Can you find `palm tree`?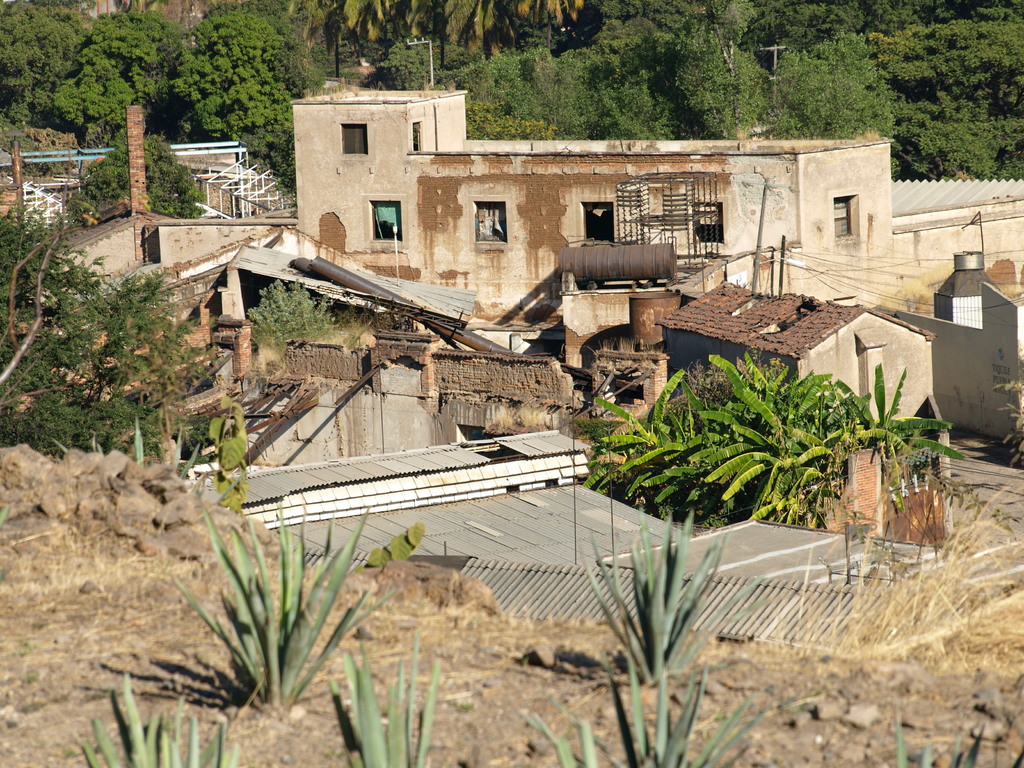
Yes, bounding box: pyautogui.locateOnScreen(287, 0, 582, 76).
